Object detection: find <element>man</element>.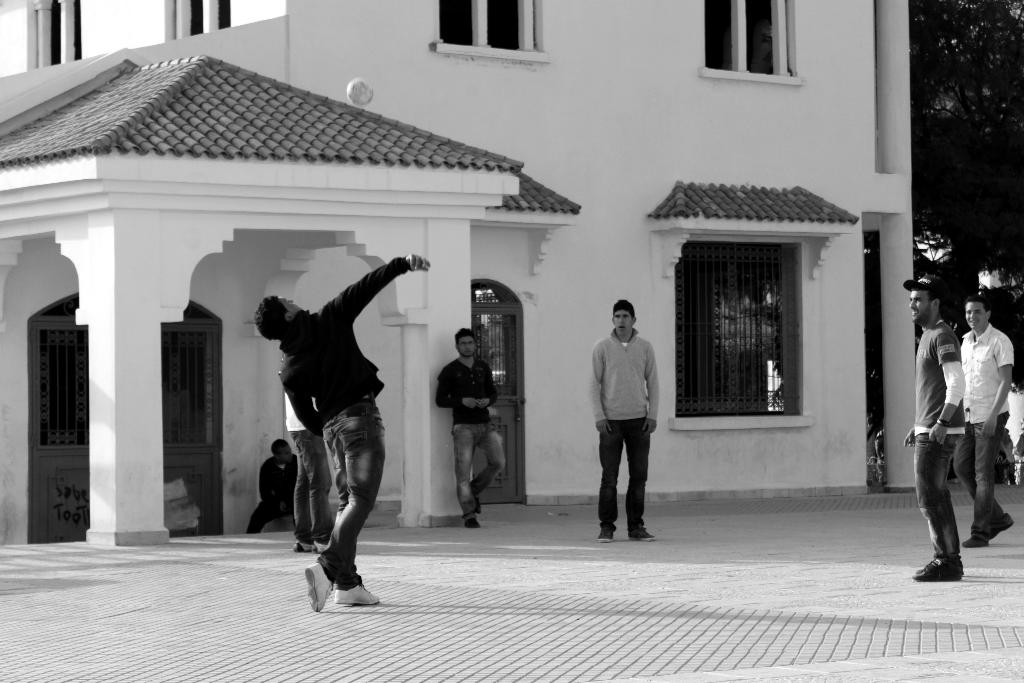
432:317:506:531.
